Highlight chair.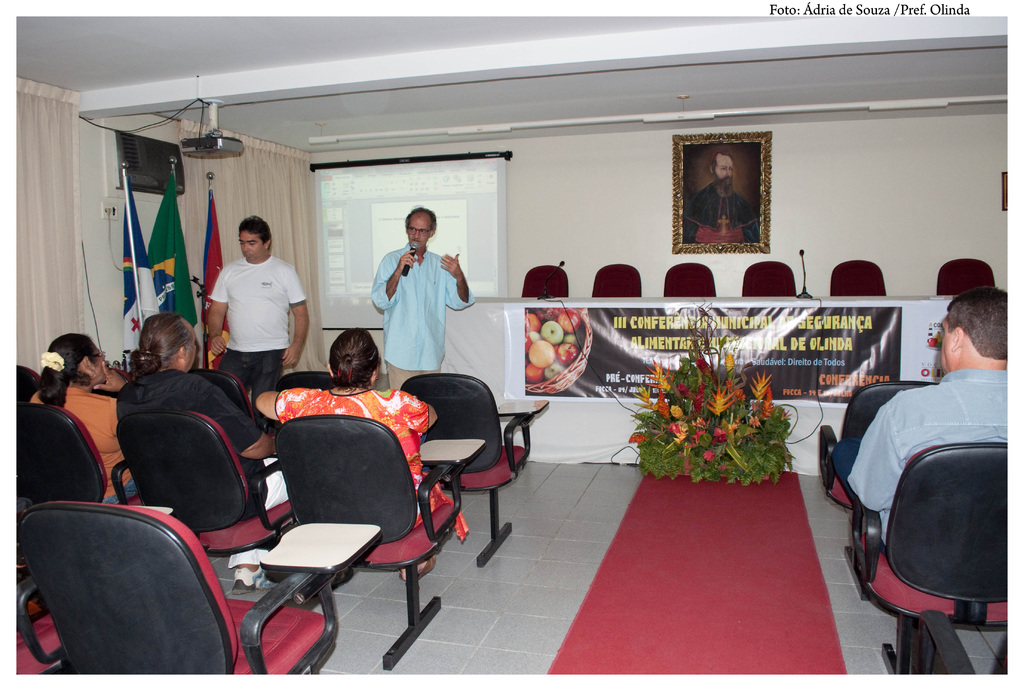
Highlighted region: <box>276,370,339,387</box>.
